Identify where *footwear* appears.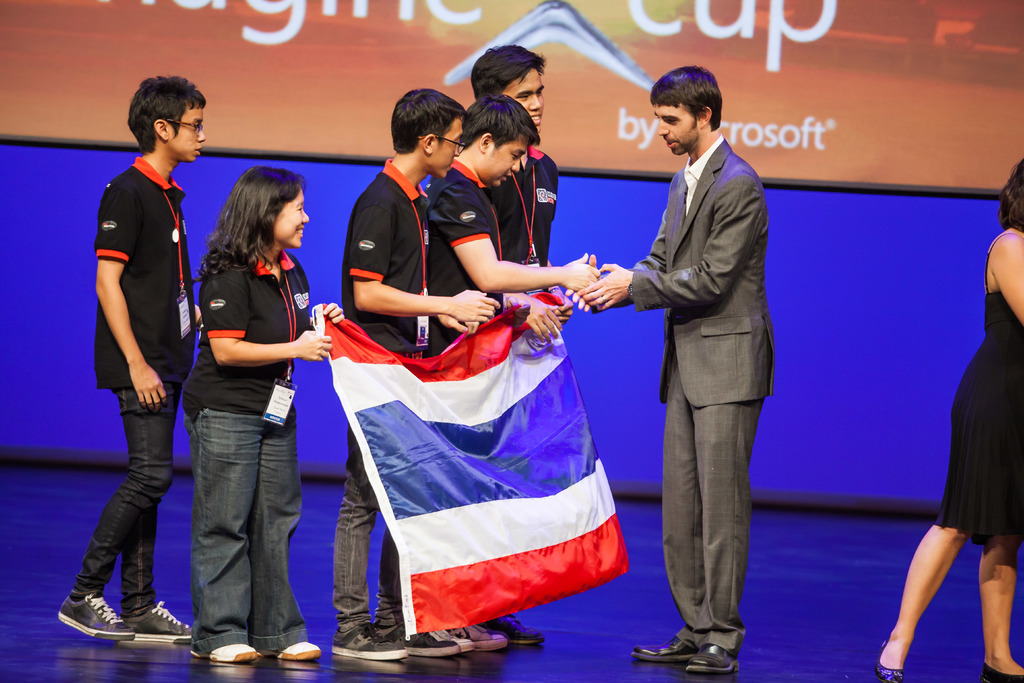
Appears at x1=875 y1=641 x2=908 y2=682.
